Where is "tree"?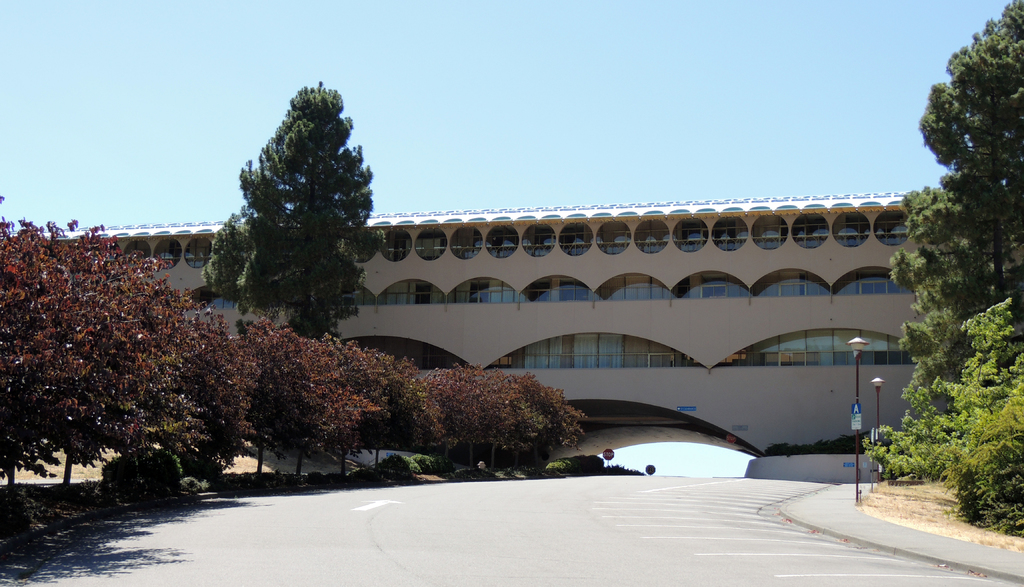
crop(939, 388, 1023, 539).
